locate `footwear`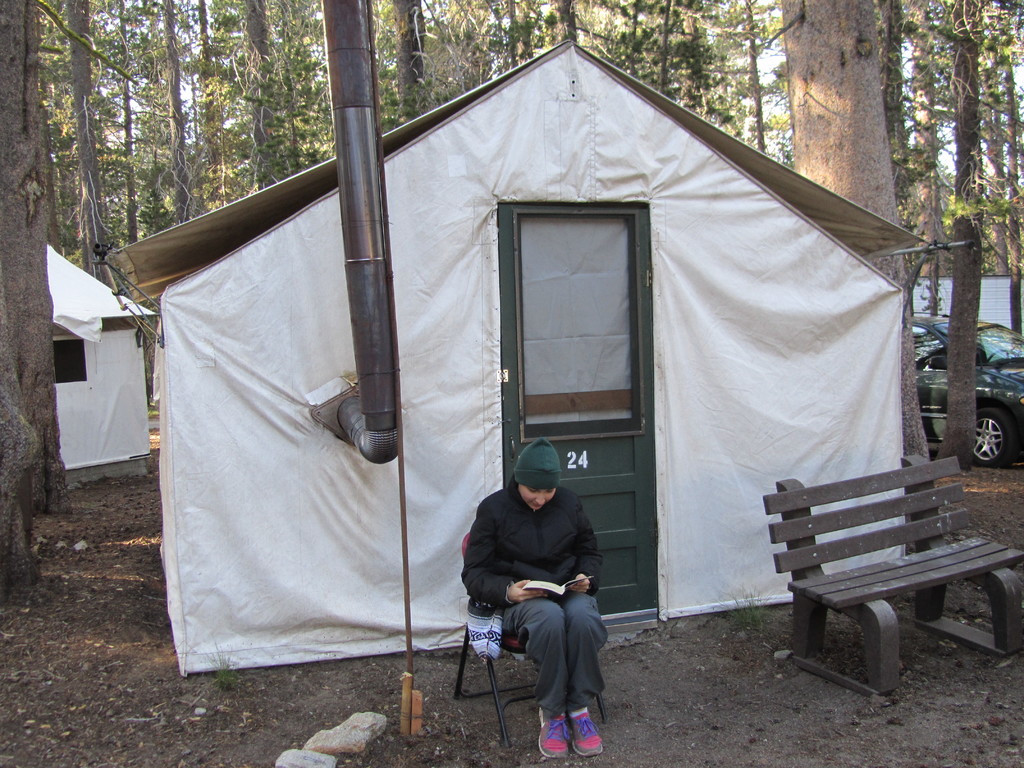
x1=571, y1=708, x2=604, y2=756
